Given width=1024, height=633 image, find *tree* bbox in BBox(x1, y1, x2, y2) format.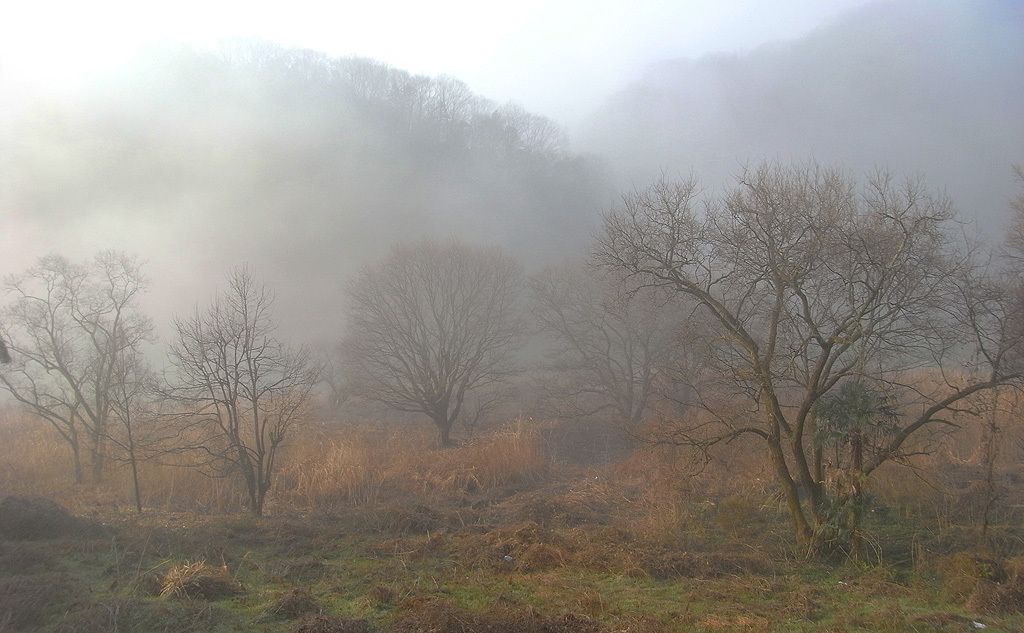
BBox(0, 247, 173, 496).
